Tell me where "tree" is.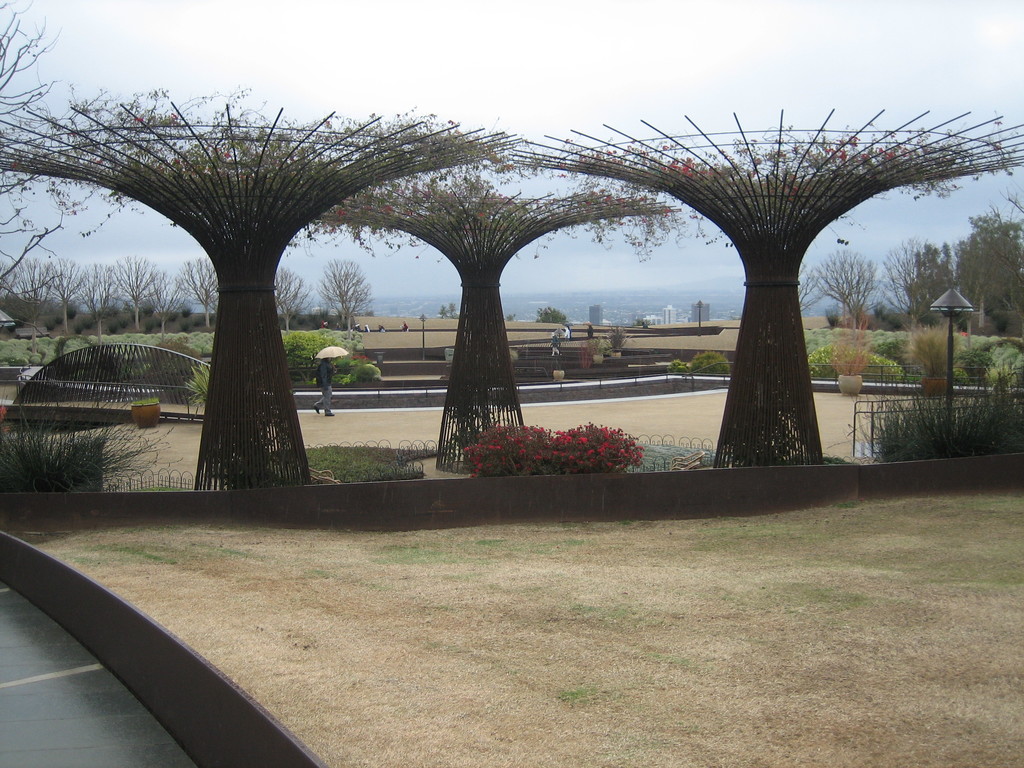
"tree" is at rect(0, 252, 56, 302).
